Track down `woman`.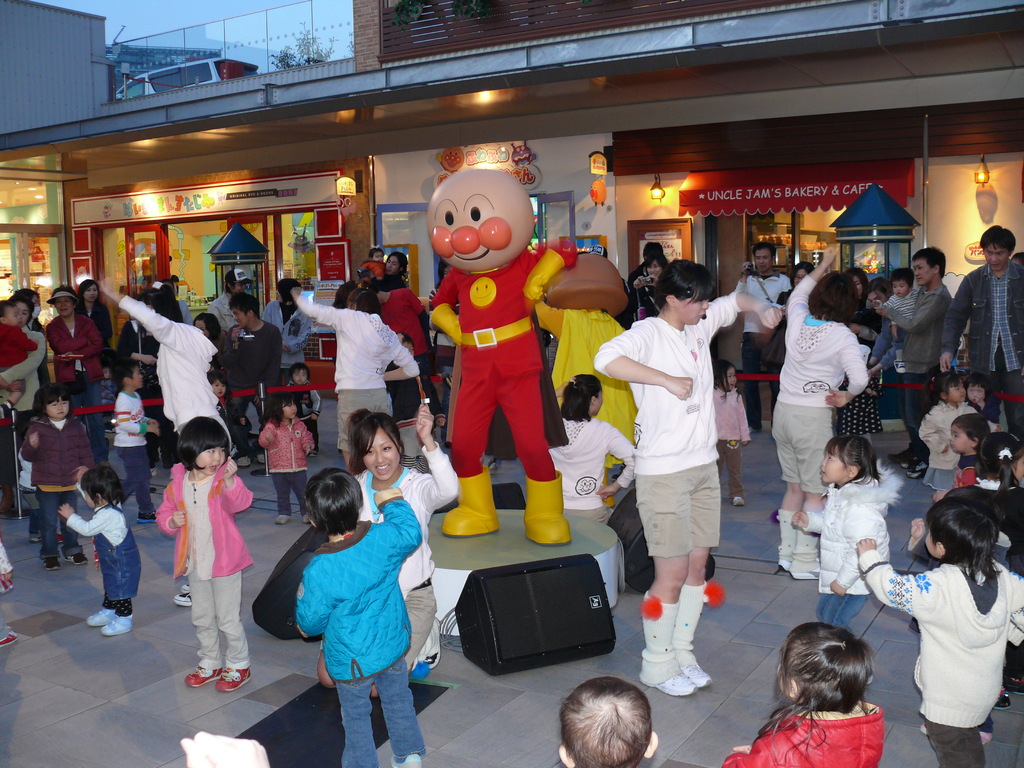
Tracked to bbox(47, 284, 104, 456).
